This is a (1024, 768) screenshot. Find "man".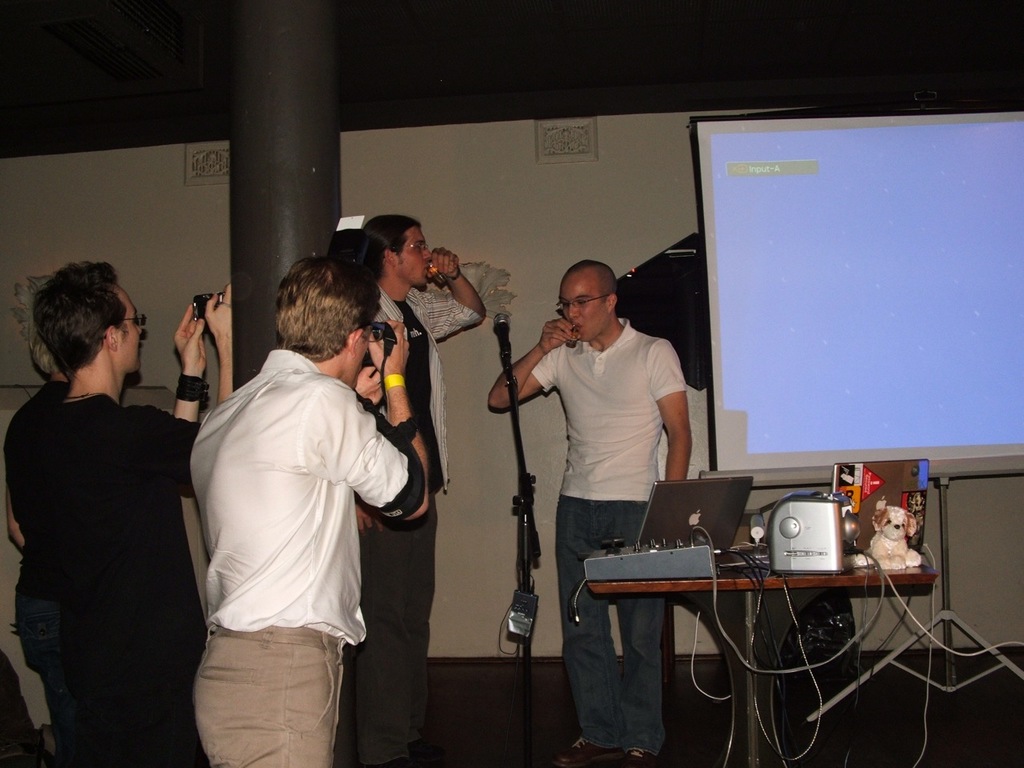
Bounding box: {"left": 188, "top": 258, "right": 430, "bottom": 767}.
